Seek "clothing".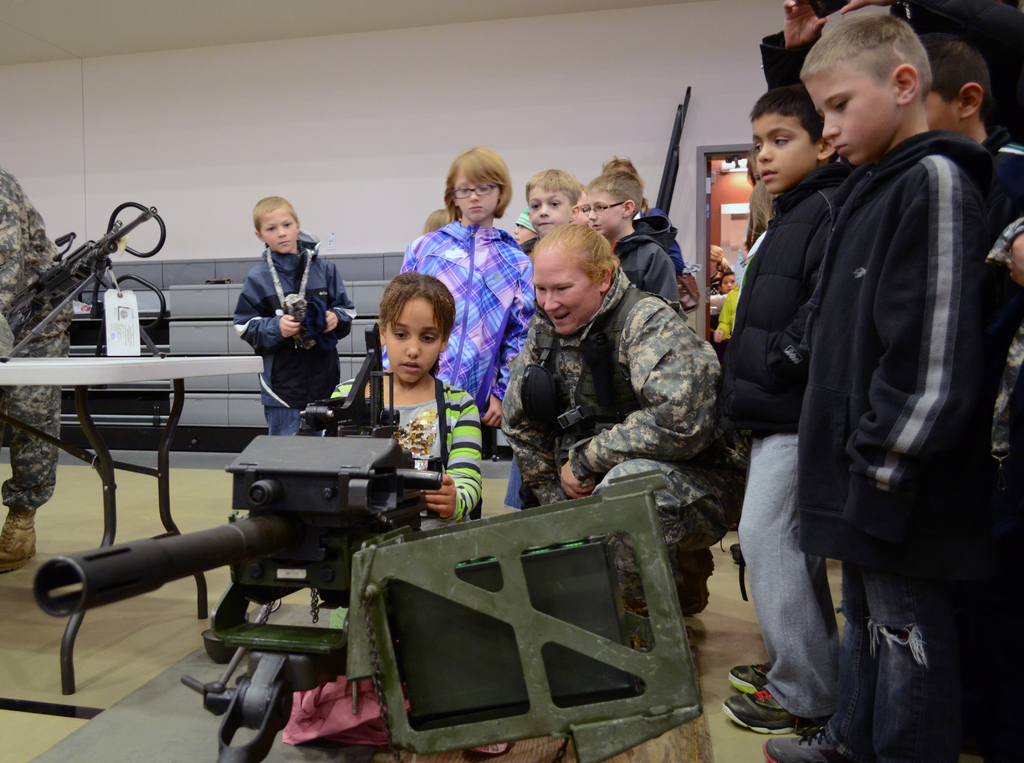
locate(495, 260, 723, 632).
